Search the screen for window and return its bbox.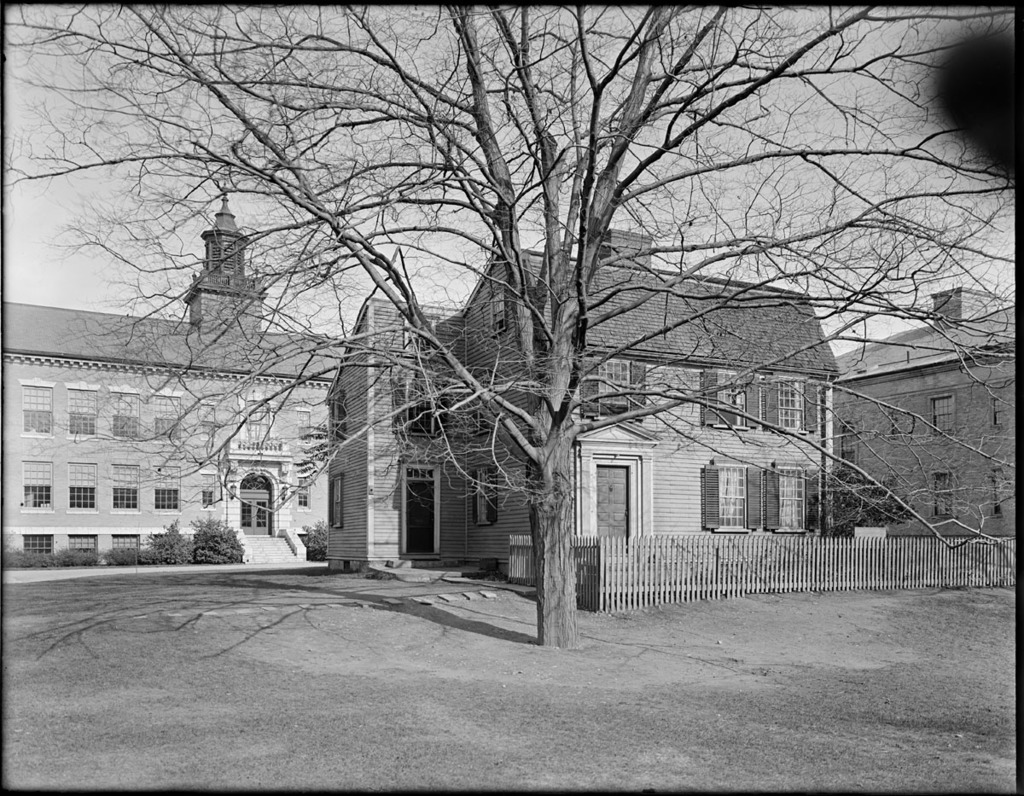
Found: <region>148, 398, 182, 440</region>.
